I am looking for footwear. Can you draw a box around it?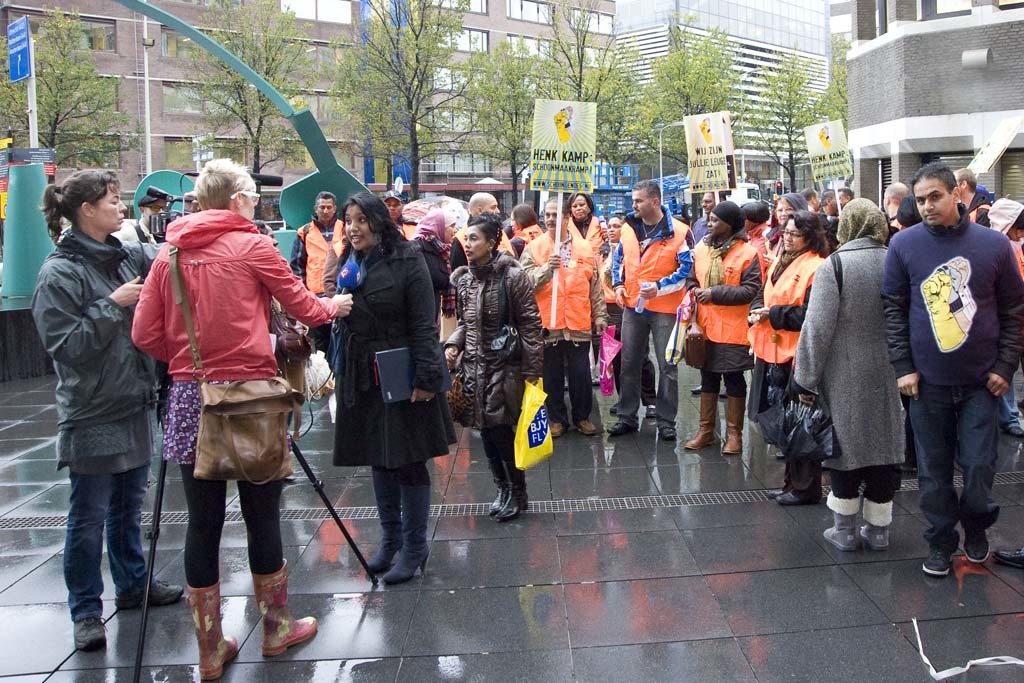
Sure, the bounding box is {"left": 549, "top": 412, "right": 567, "bottom": 443}.
